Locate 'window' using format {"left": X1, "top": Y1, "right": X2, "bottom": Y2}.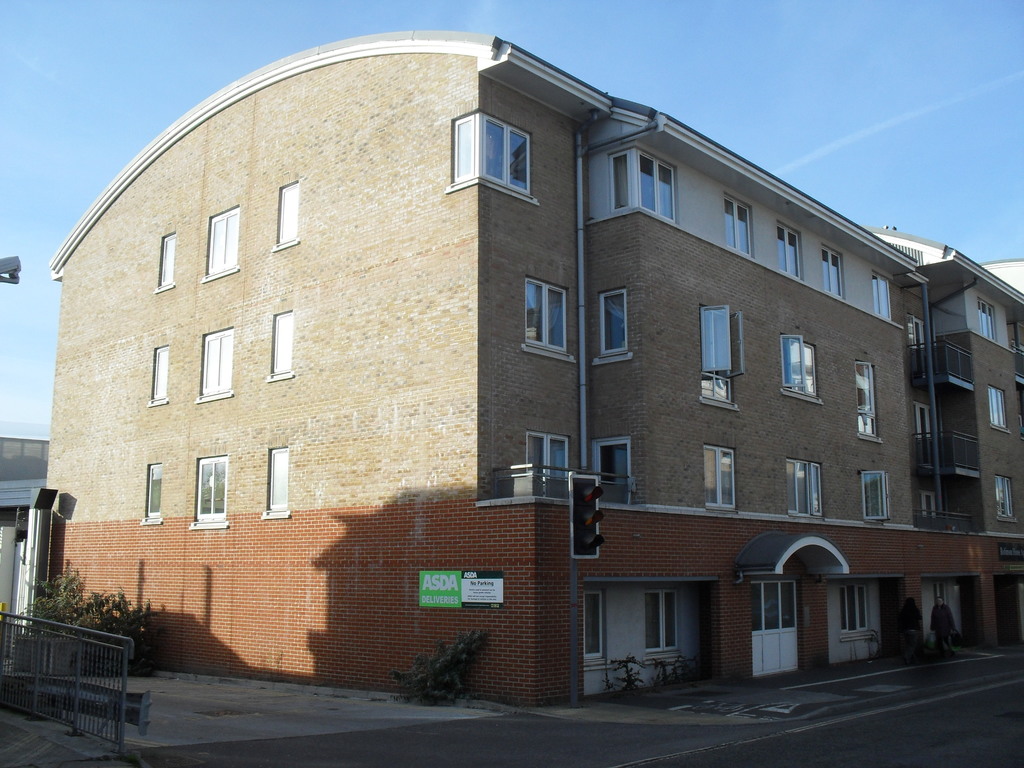
{"left": 788, "top": 457, "right": 820, "bottom": 518}.
